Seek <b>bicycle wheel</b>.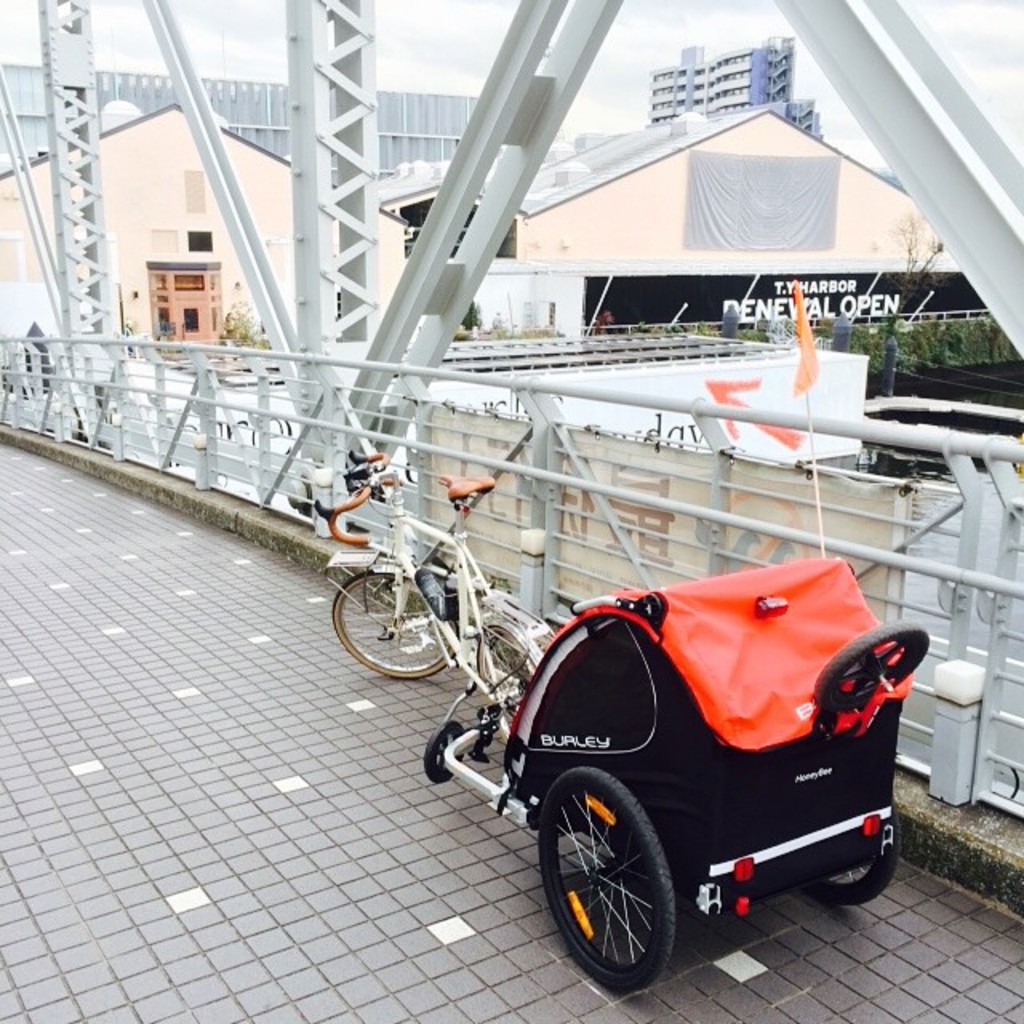
pyautogui.locateOnScreen(330, 566, 462, 682).
